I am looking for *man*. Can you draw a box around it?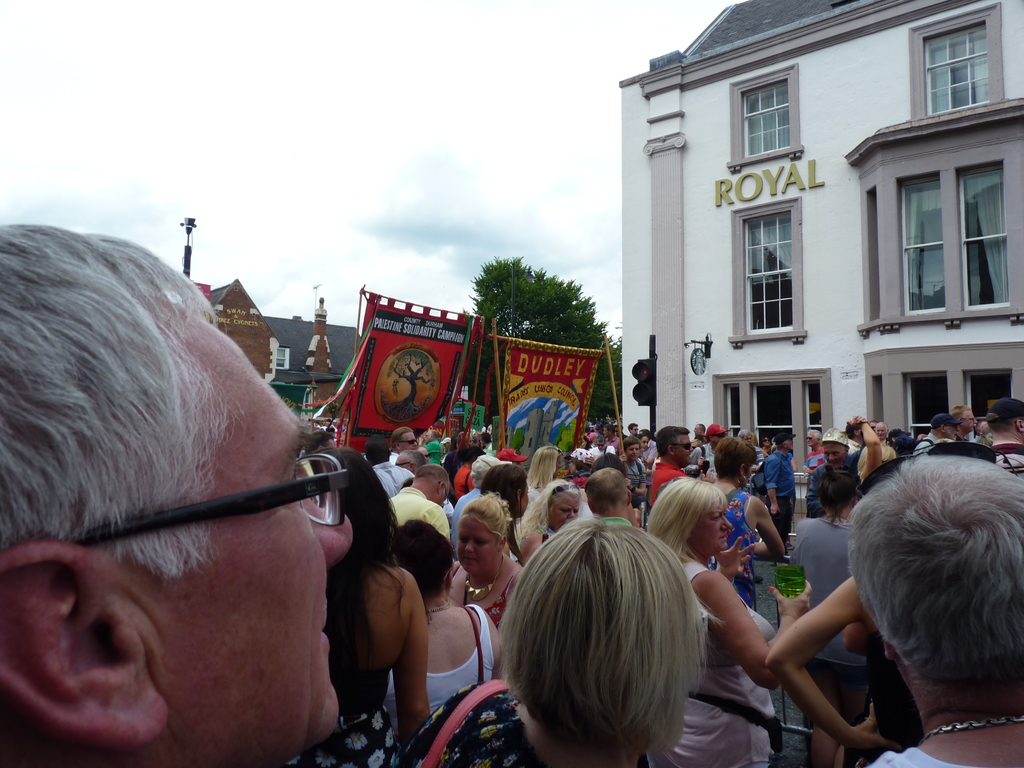
Sure, the bounding box is rect(810, 429, 862, 511).
